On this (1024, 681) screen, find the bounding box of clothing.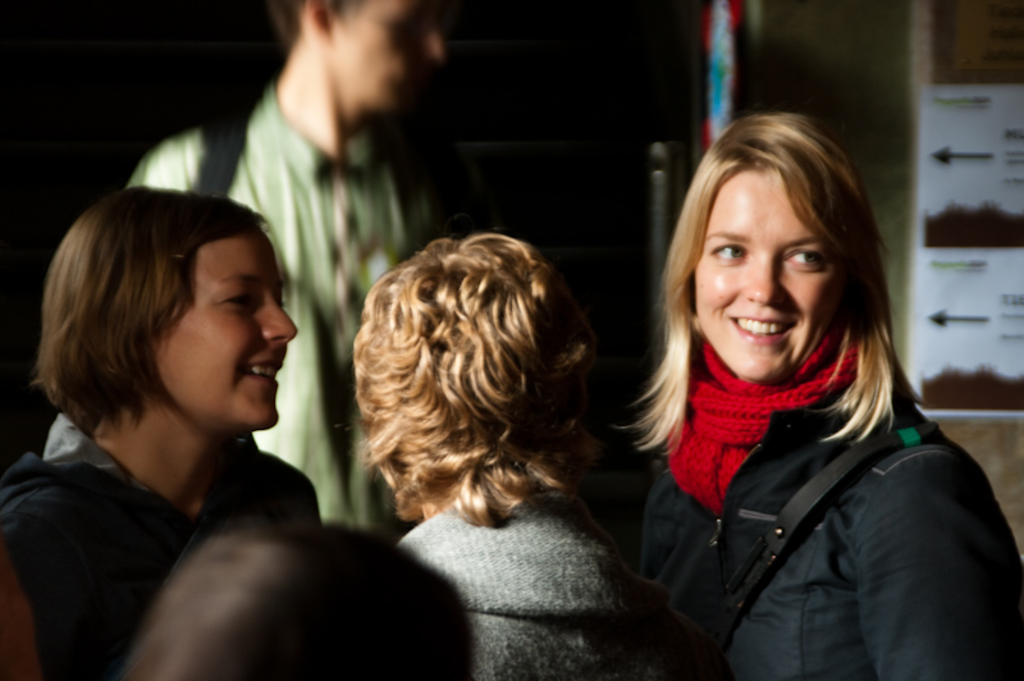
Bounding box: (x1=47, y1=84, x2=461, y2=539).
